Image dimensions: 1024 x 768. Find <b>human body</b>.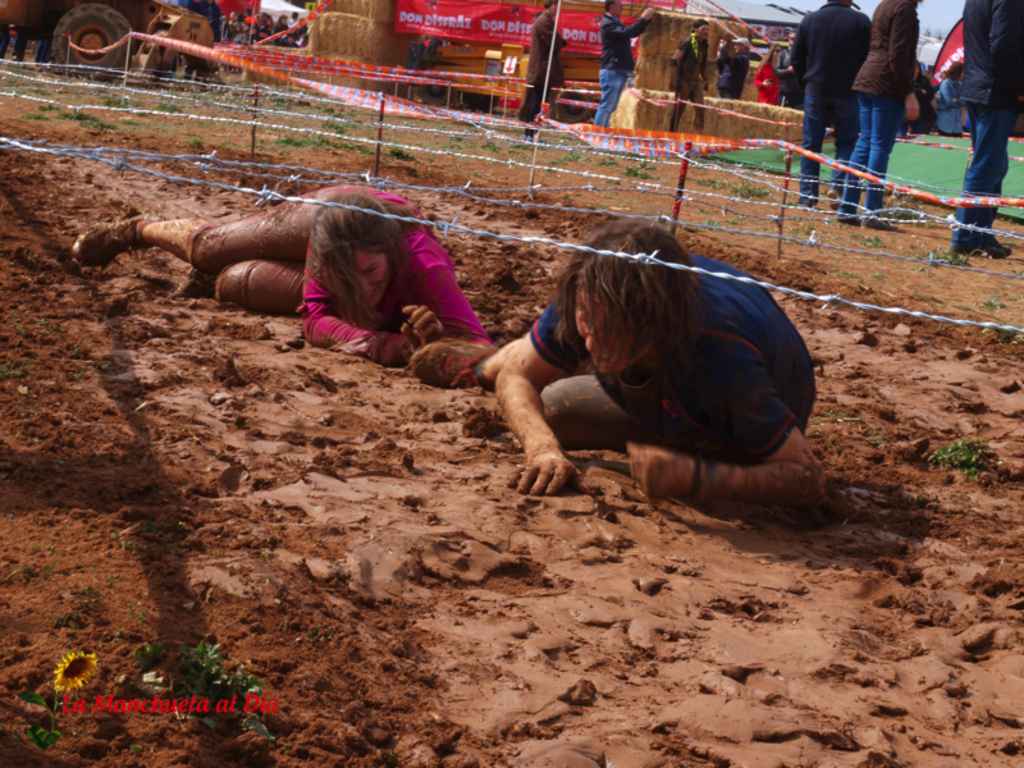
<bbox>411, 224, 828, 499</bbox>.
